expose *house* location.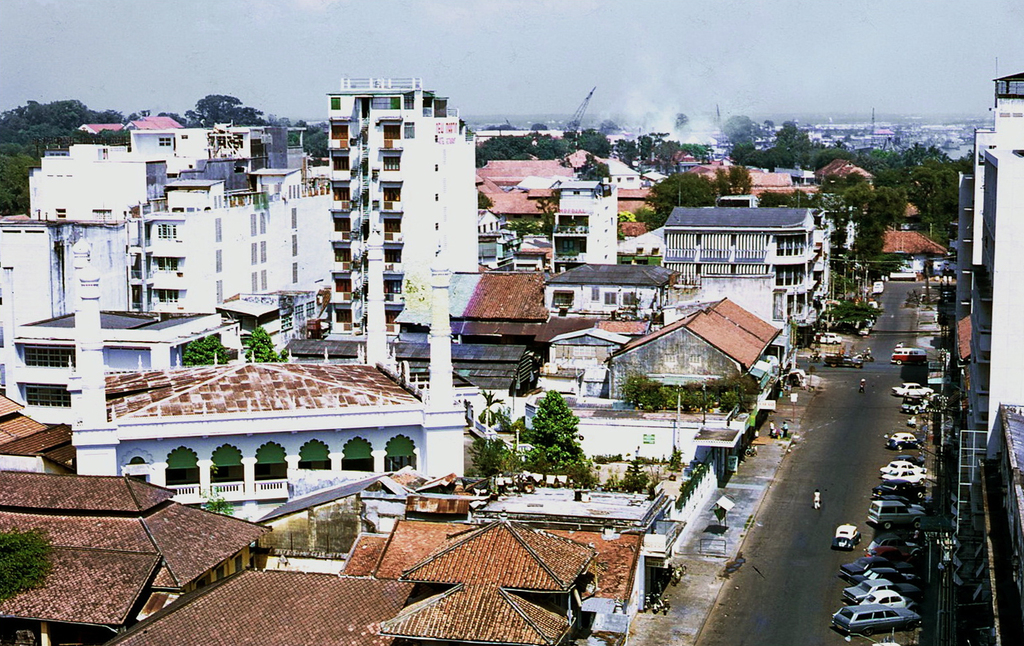
Exposed at left=225, top=278, right=333, bottom=349.
